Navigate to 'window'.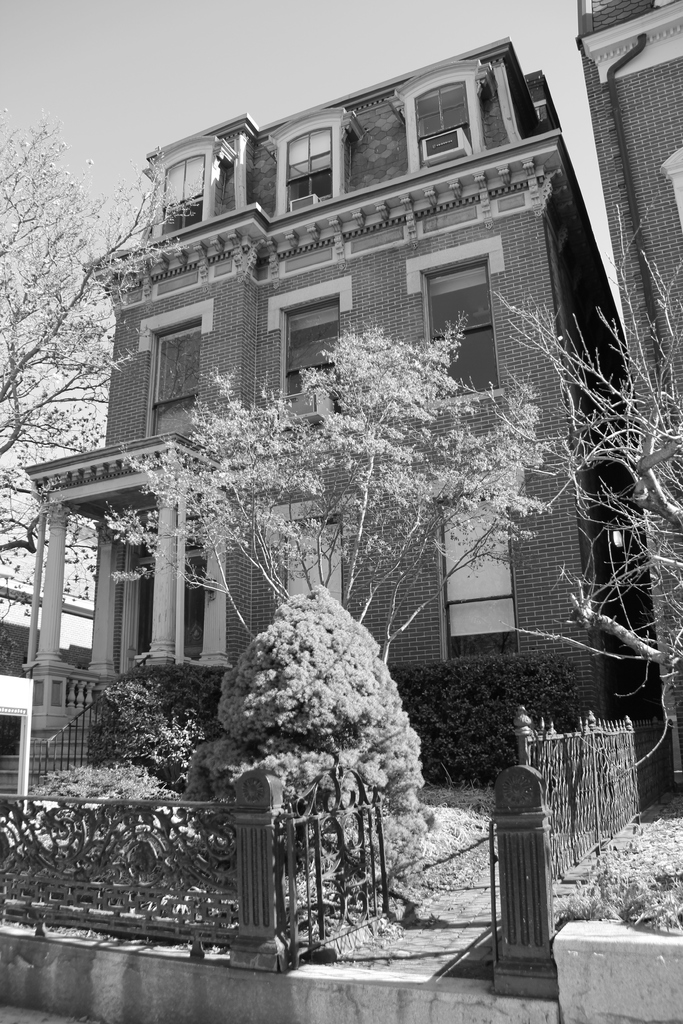
Navigation target: bbox=(146, 327, 201, 437).
